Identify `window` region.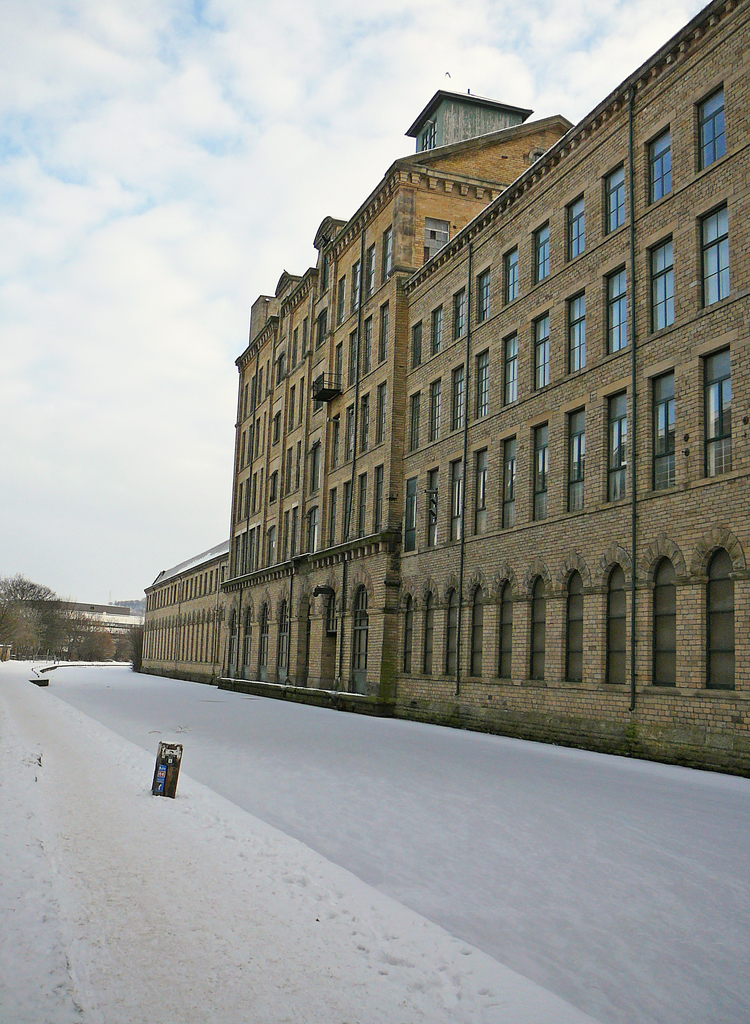
Region: x1=266, y1=529, x2=276, y2=572.
